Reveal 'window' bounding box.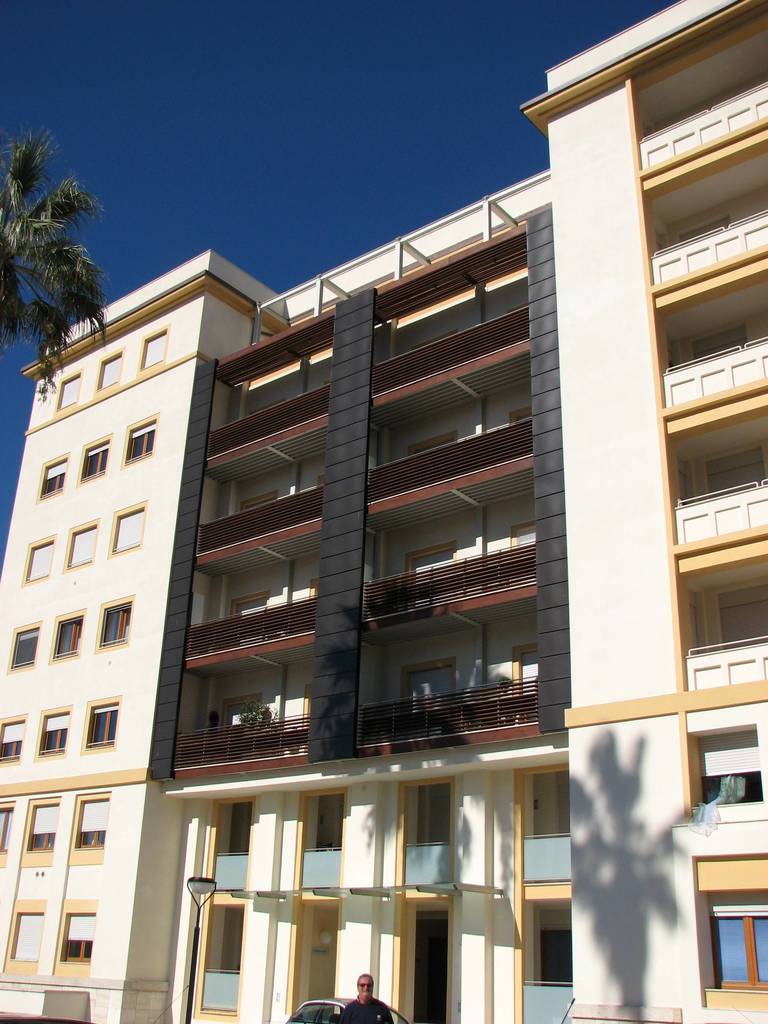
Revealed: (0,710,29,767).
